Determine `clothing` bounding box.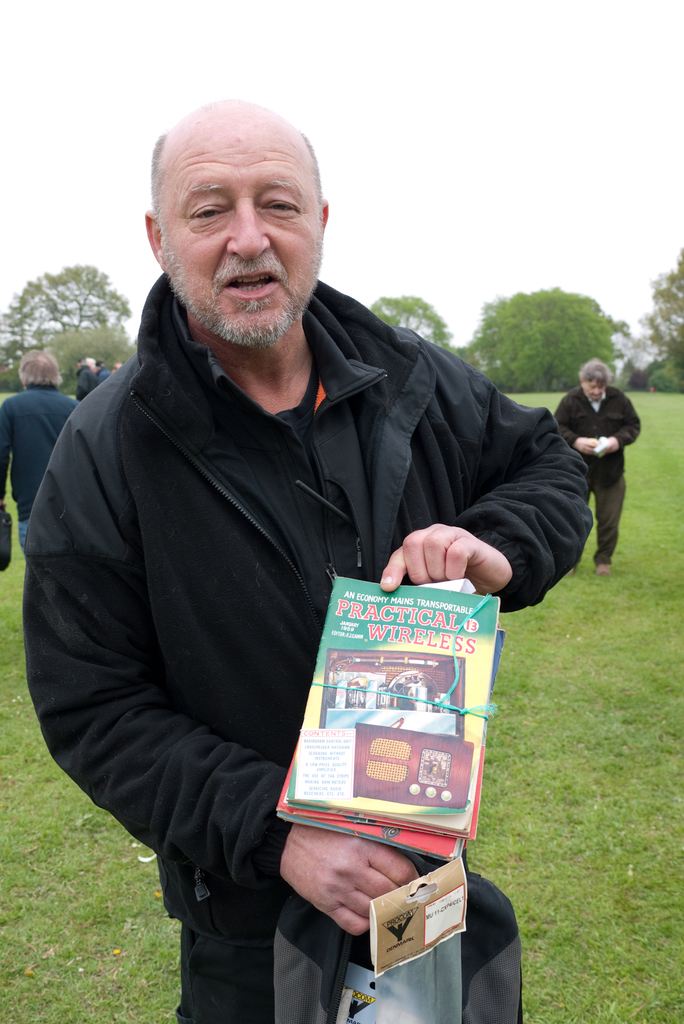
Determined: [556,386,647,564].
